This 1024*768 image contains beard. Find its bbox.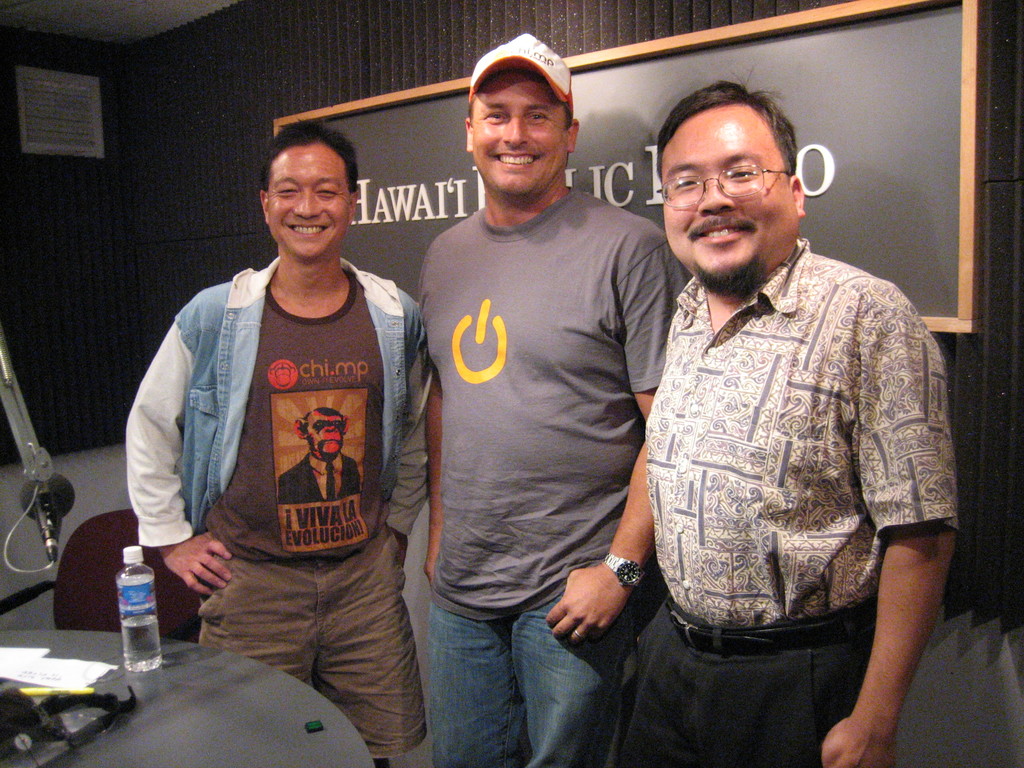
[694, 252, 764, 297].
